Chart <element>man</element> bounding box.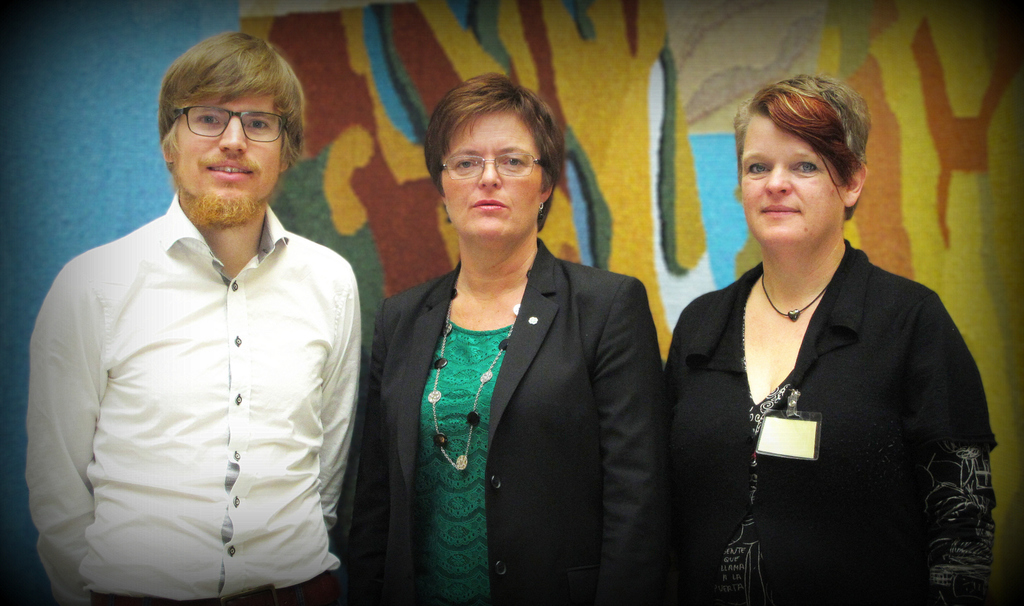
Charted: {"left": 22, "top": 29, "right": 358, "bottom": 605}.
